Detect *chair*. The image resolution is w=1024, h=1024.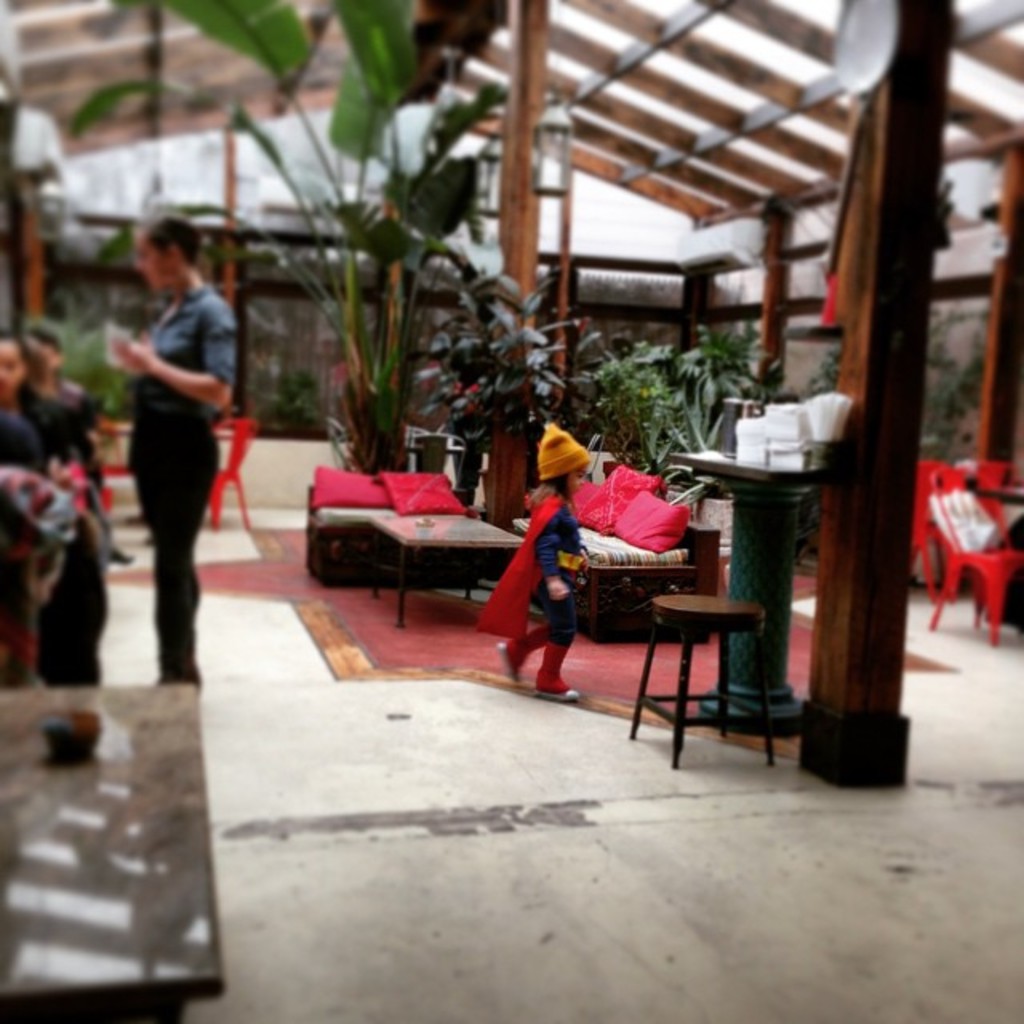
[x1=197, y1=411, x2=254, y2=533].
